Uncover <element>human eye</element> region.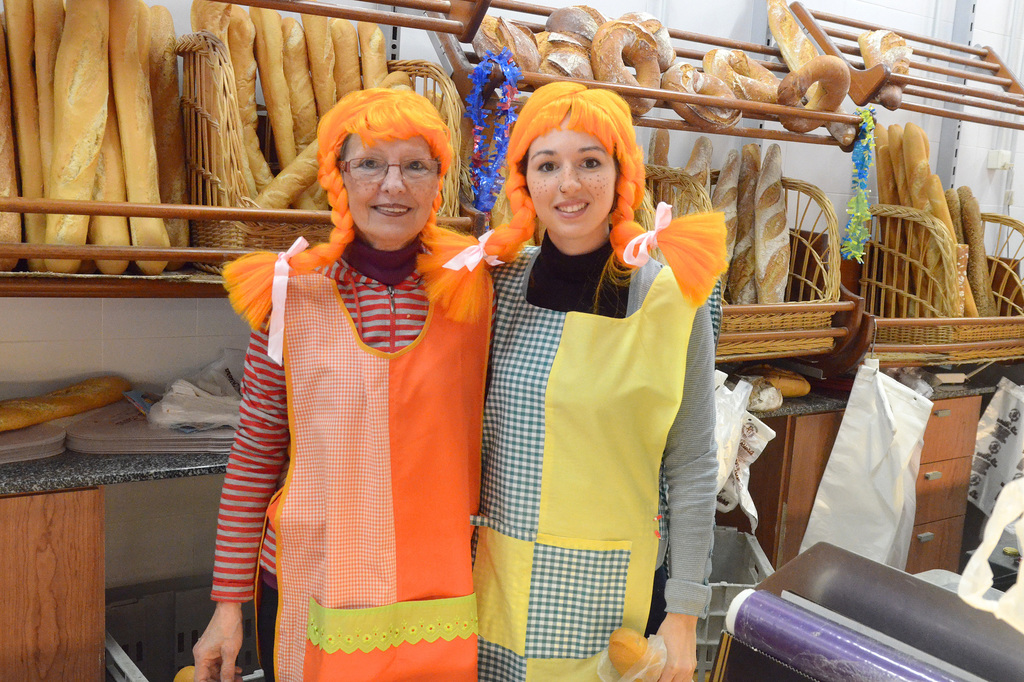
Uncovered: <box>351,158,383,171</box>.
